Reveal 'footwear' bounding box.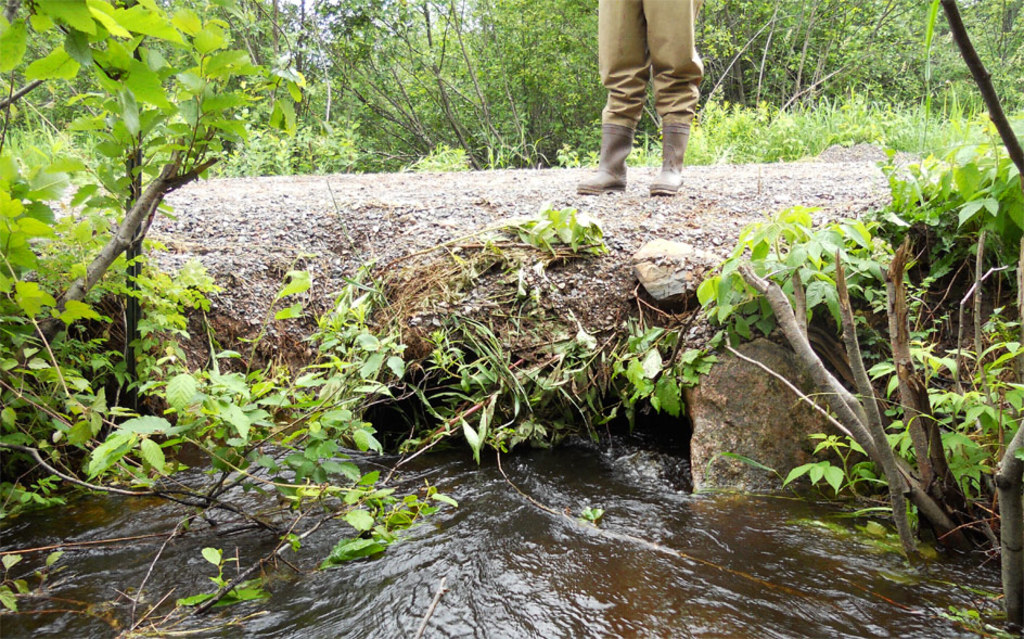
Revealed: <bbox>639, 122, 692, 197</bbox>.
